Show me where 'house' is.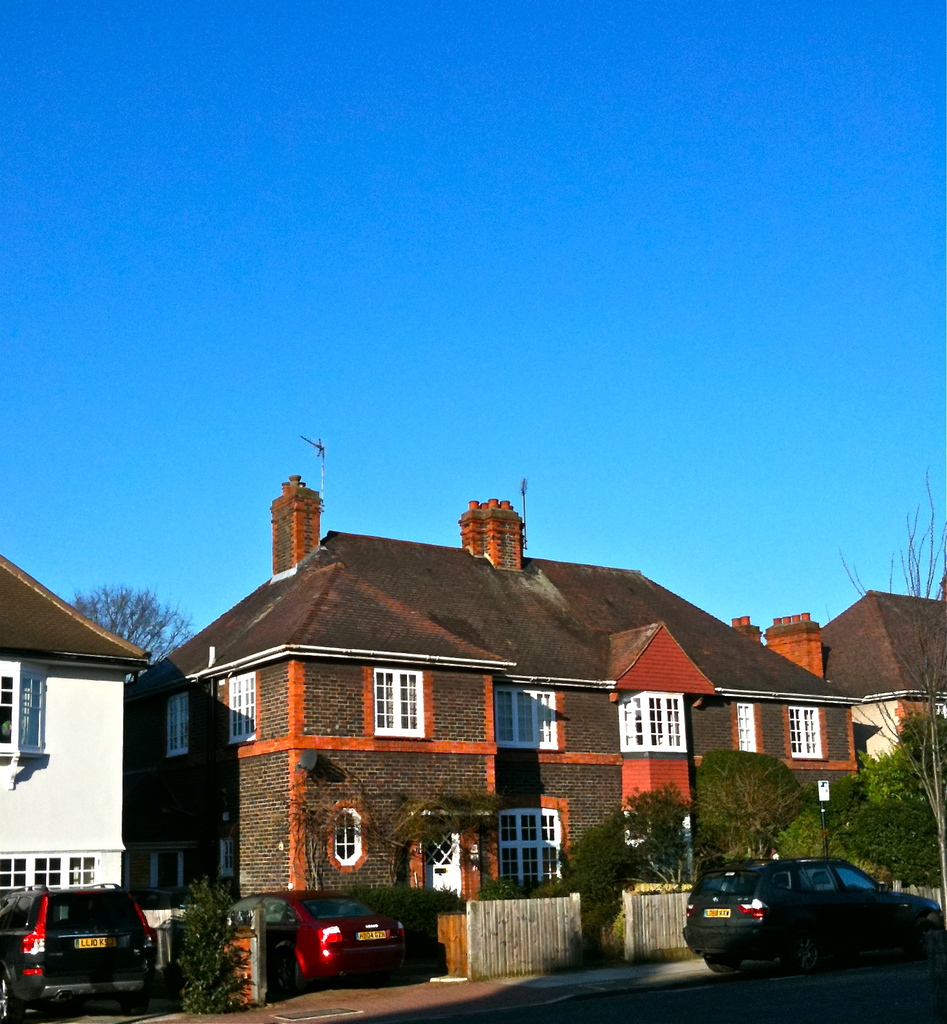
'house' is at BBox(190, 504, 836, 968).
